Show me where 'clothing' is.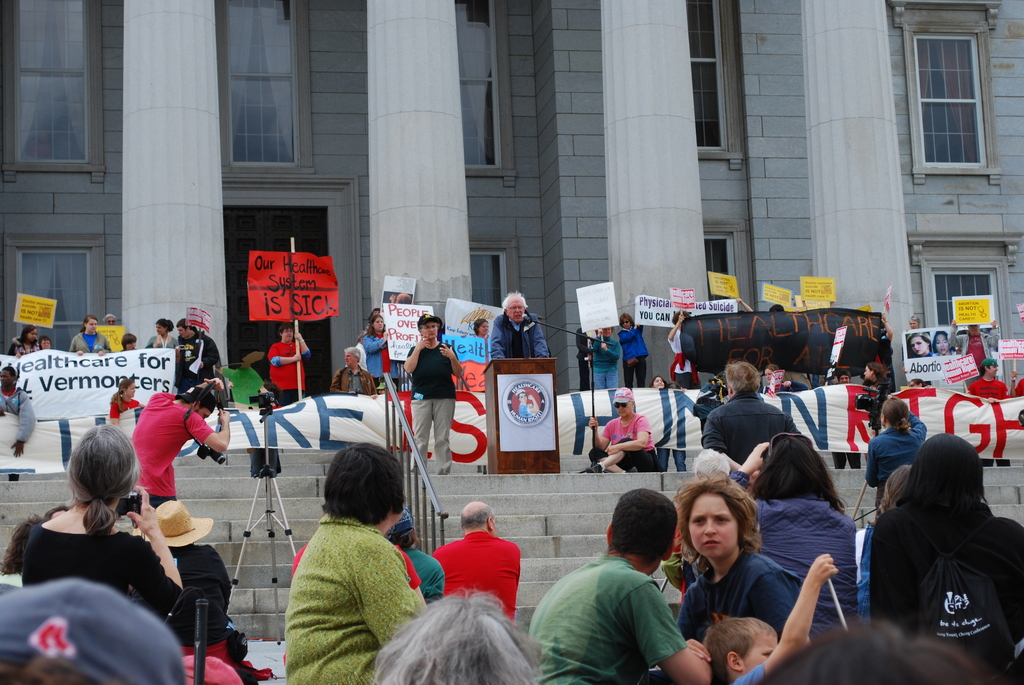
'clothing' is at 397/541/445/610.
